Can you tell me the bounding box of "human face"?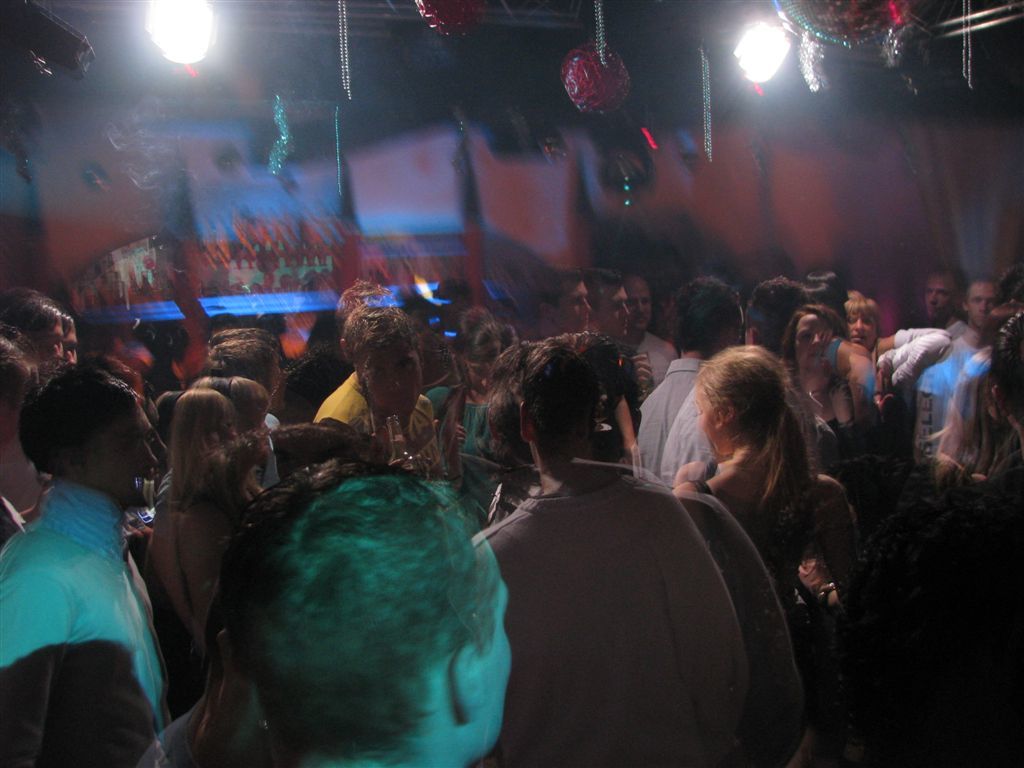
crop(964, 276, 1001, 330).
